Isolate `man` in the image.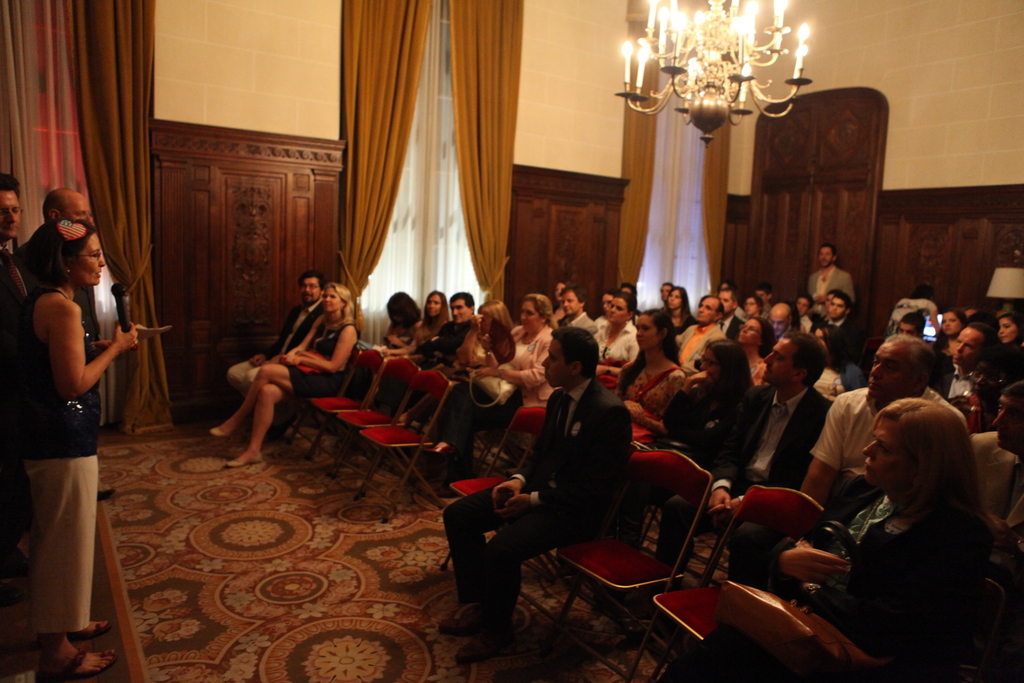
Isolated region: 947/319/1004/423.
